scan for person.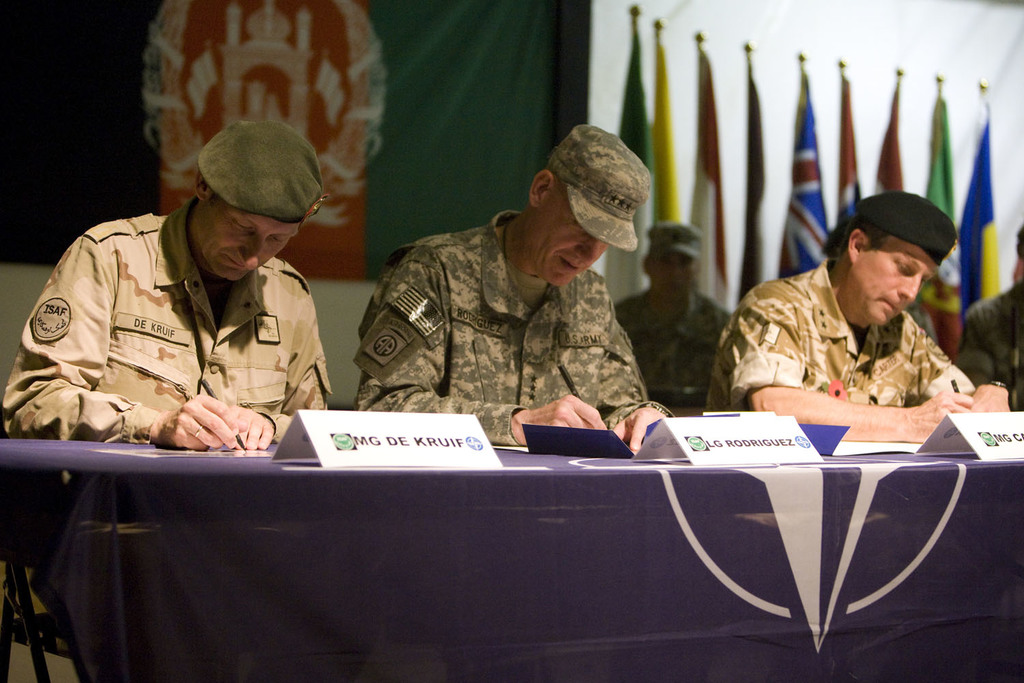
Scan result: bbox(348, 180, 664, 458).
